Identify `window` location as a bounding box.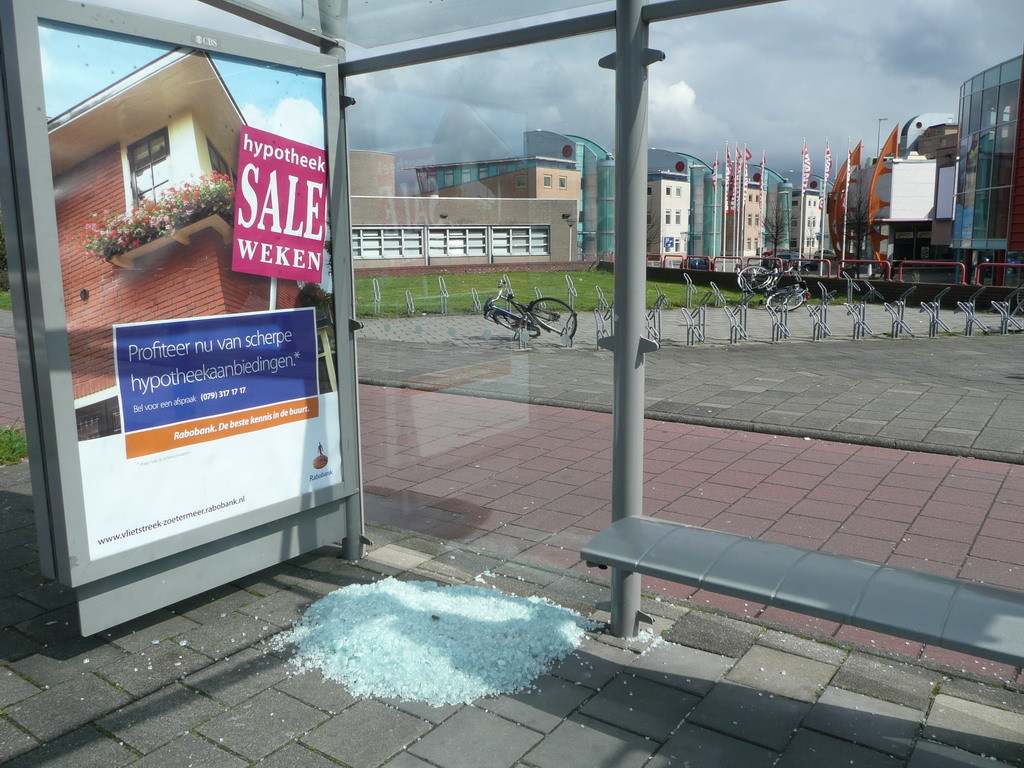
{"left": 747, "top": 214, "right": 753, "bottom": 226}.
